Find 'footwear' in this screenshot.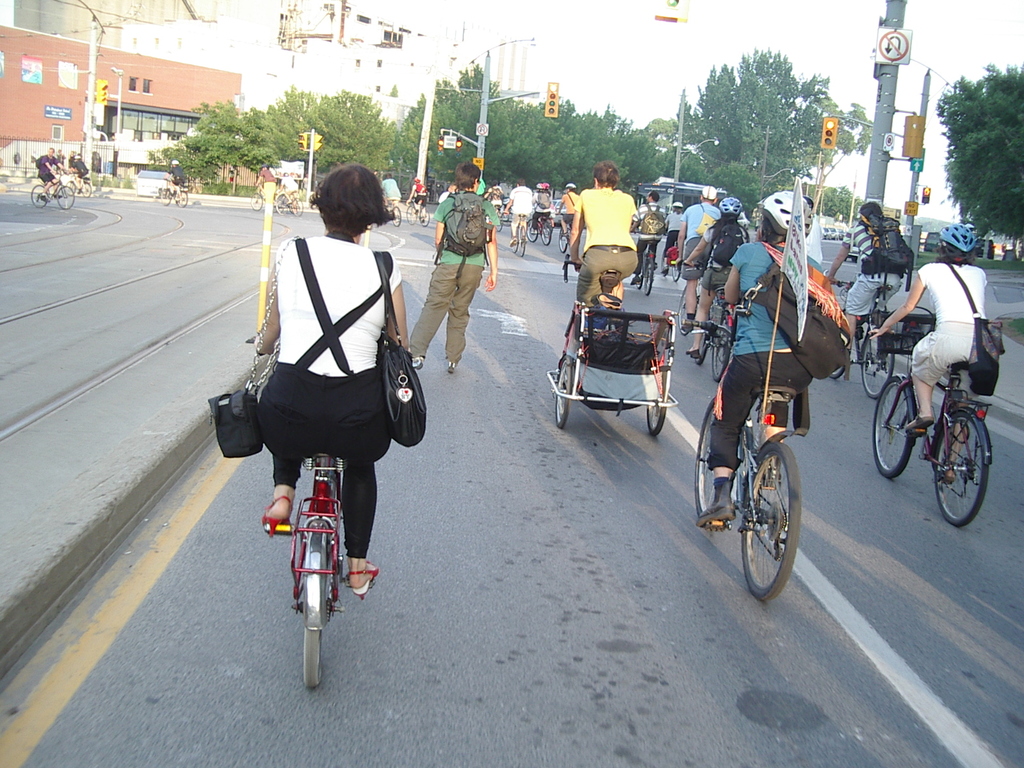
The bounding box for 'footwear' is <box>444,357,460,377</box>.
